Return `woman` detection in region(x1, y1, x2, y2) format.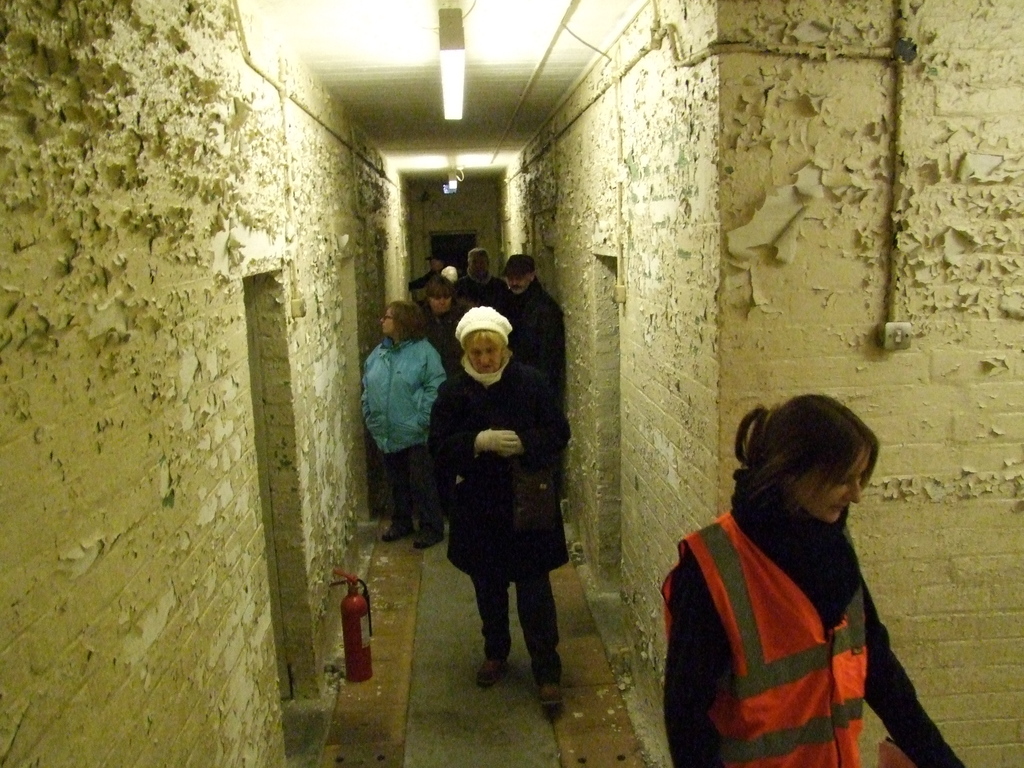
region(424, 303, 563, 702).
